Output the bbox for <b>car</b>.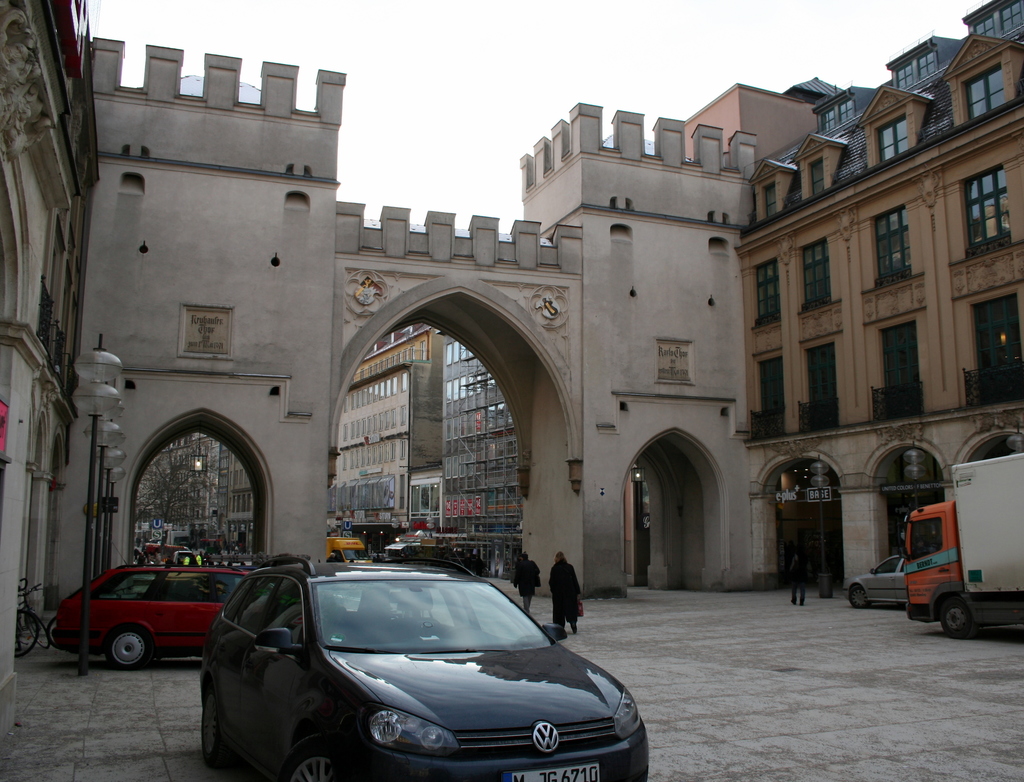
(x1=200, y1=548, x2=656, y2=781).
